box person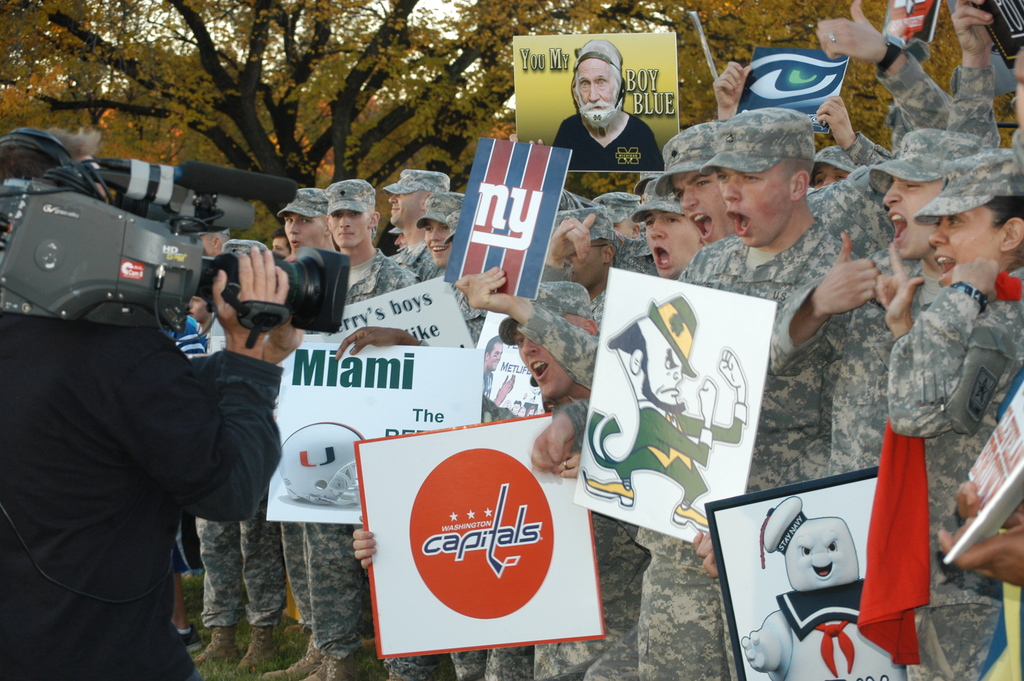
locate(481, 340, 515, 408)
